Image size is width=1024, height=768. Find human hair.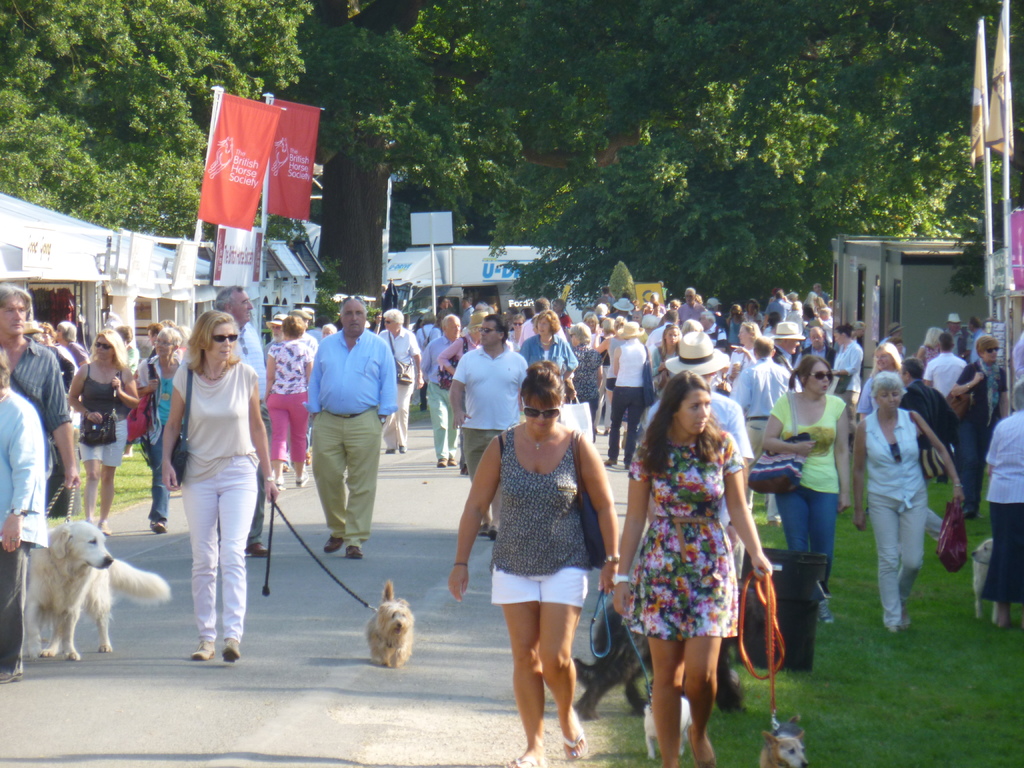
select_region(754, 336, 774, 360).
